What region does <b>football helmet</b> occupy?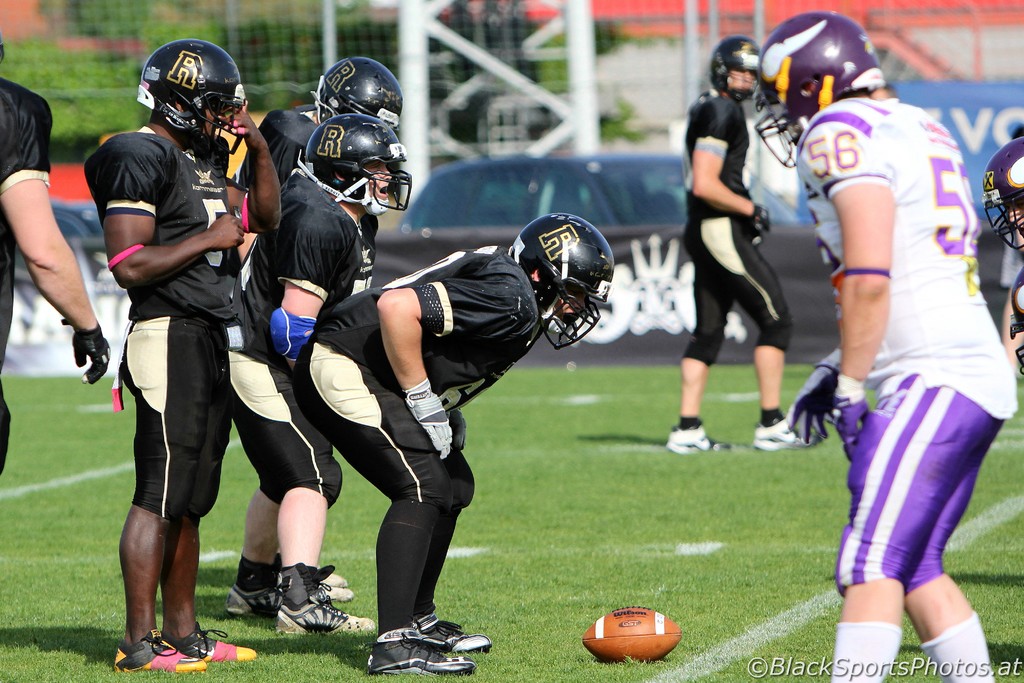
locate(510, 210, 618, 354).
